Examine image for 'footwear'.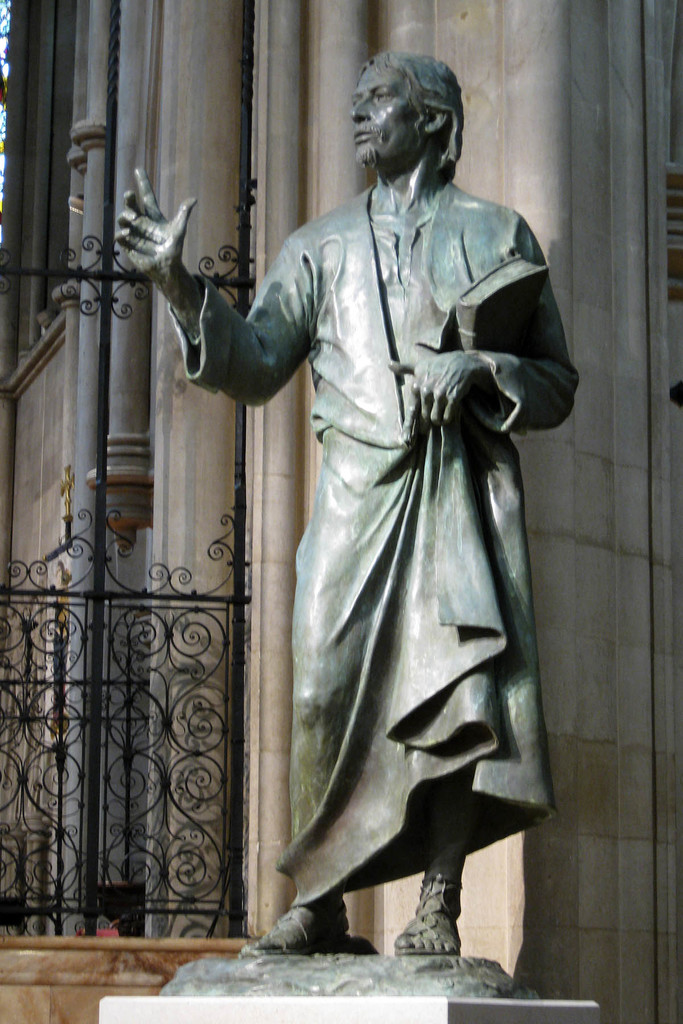
Examination result: (left=403, top=879, right=479, bottom=975).
